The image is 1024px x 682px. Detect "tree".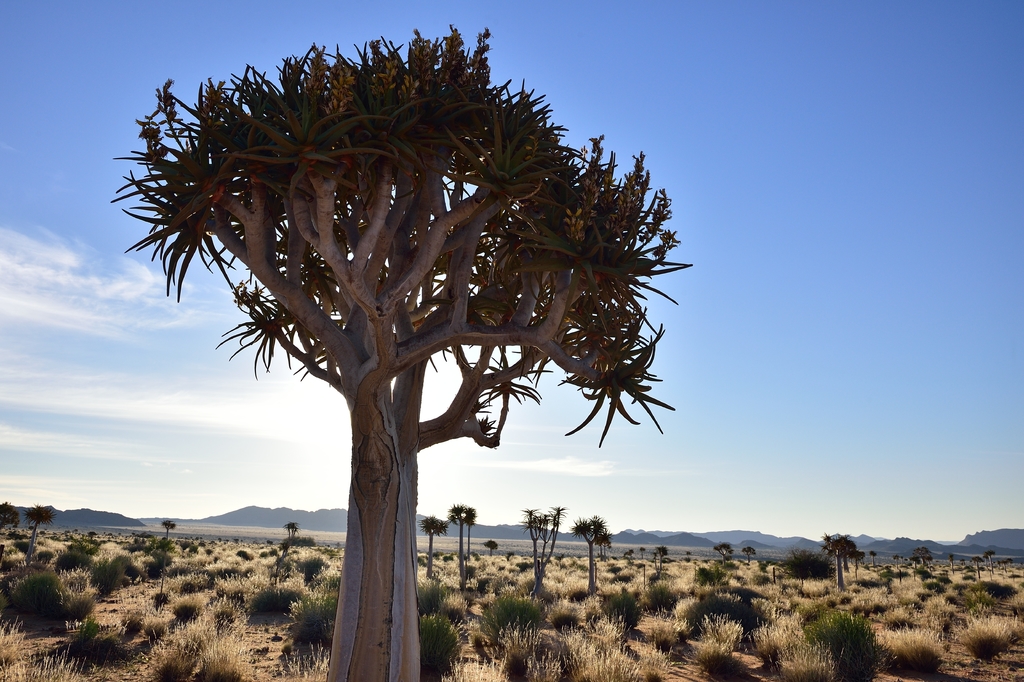
Detection: pyautogui.locateOnScreen(652, 544, 669, 567).
